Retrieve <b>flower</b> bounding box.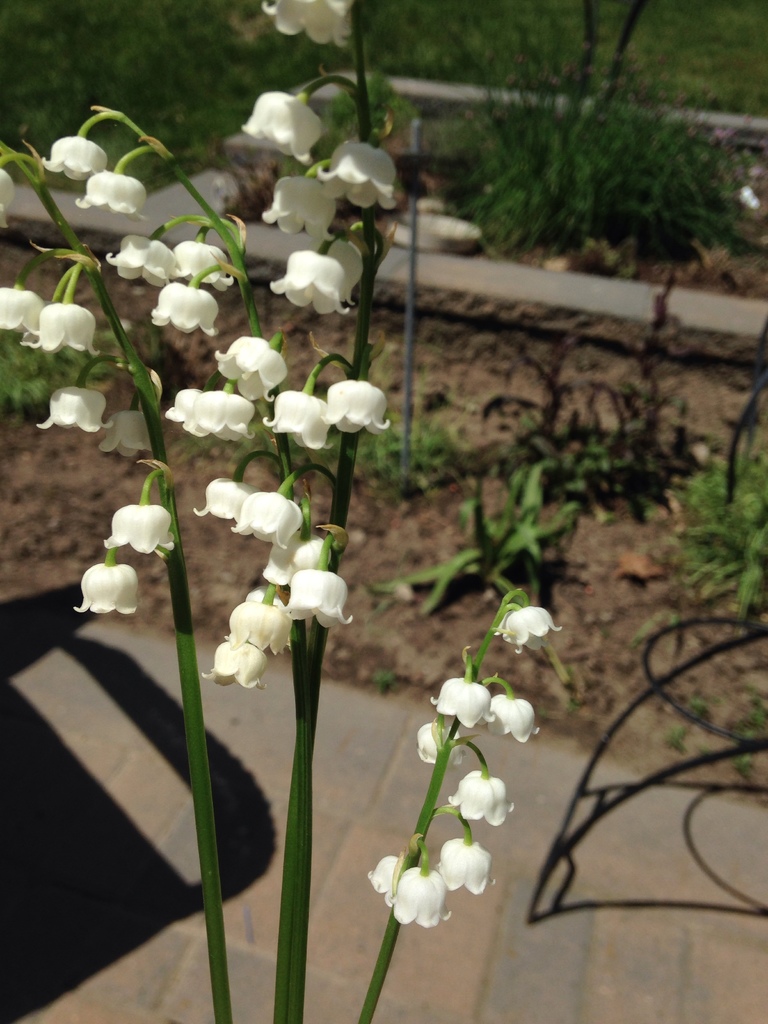
Bounding box: (x1=266, y1=247, x2=349, y2=319).
